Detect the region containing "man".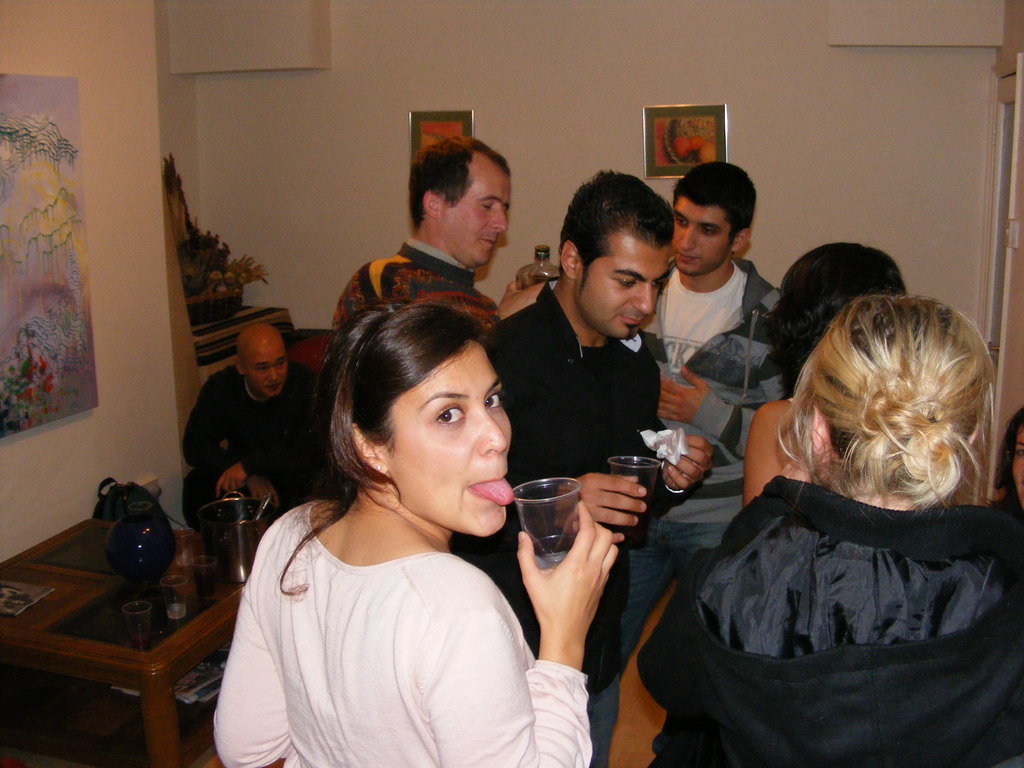
488,166,715,767.
